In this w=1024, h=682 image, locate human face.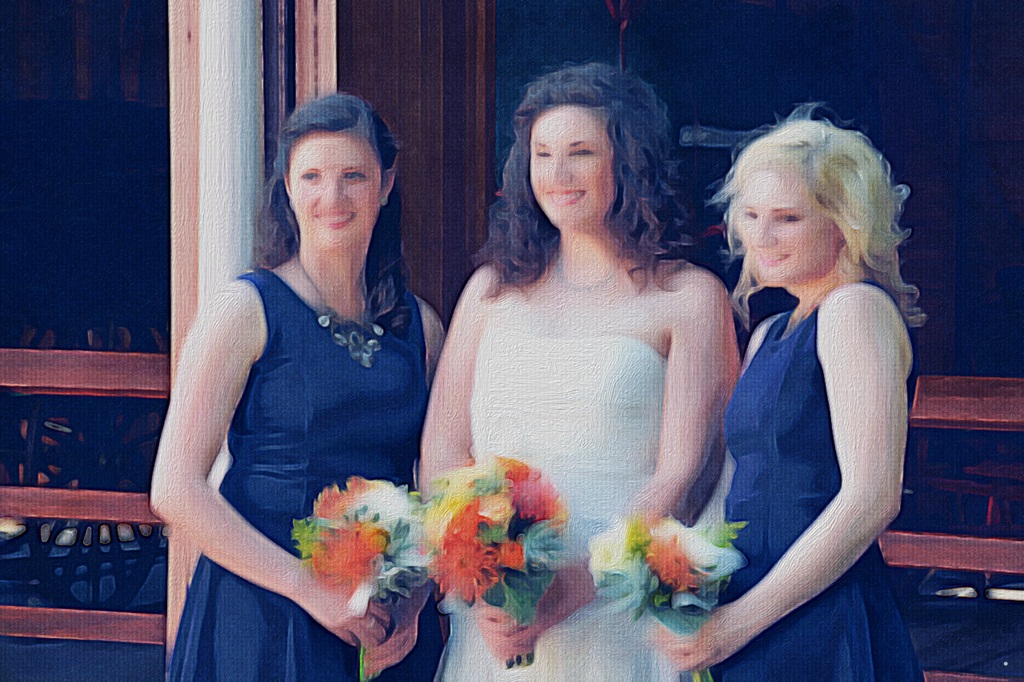
Bounding box: <box>741,168,836,283</box>.
